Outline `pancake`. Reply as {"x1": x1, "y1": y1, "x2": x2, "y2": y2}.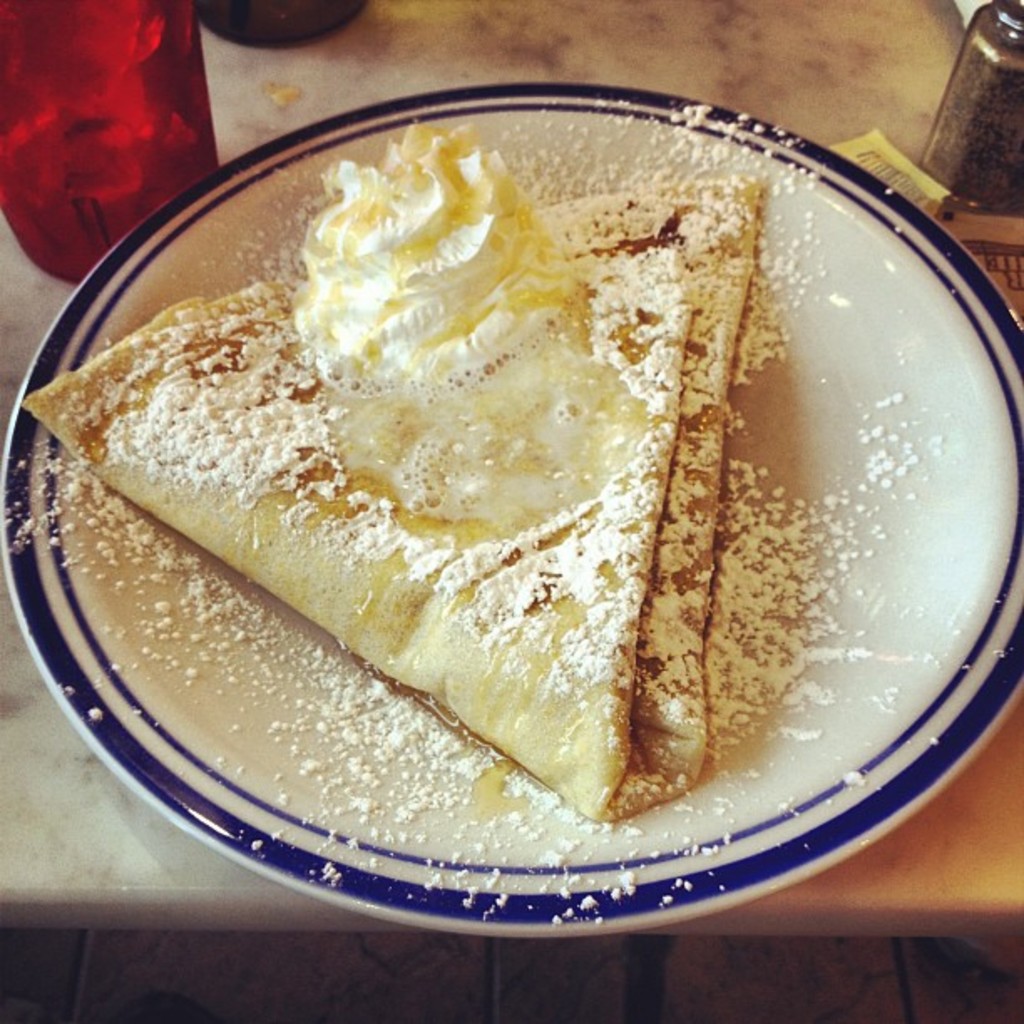
{"x1": 99, "y1": 134, "x2": 875, "y2": 865}.
